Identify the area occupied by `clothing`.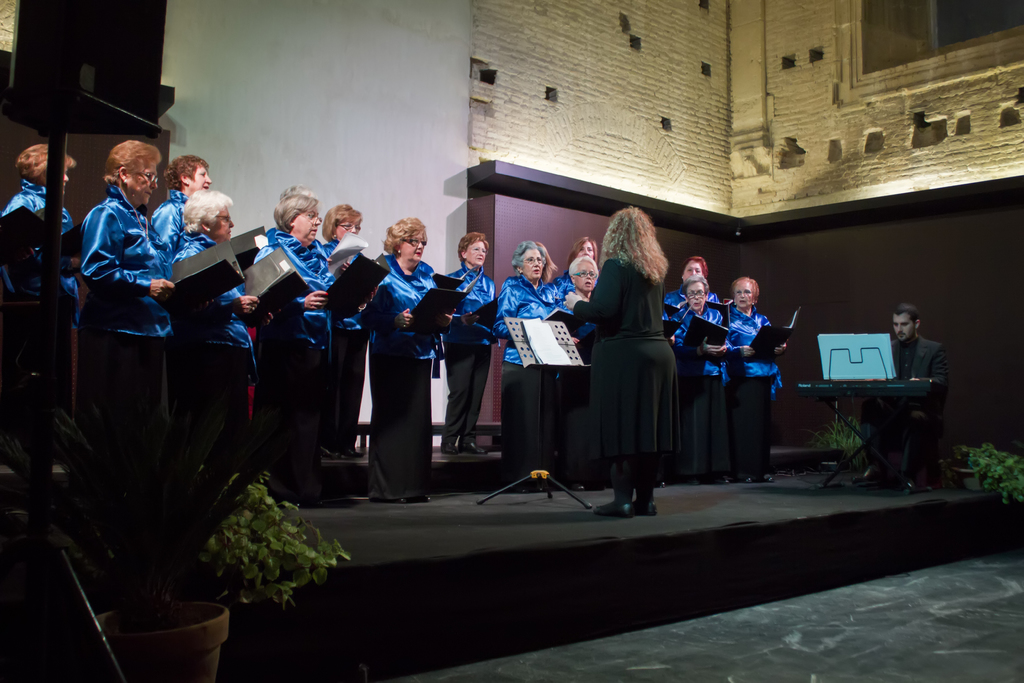
Area: bbox=(661, 291, 715, 357).
